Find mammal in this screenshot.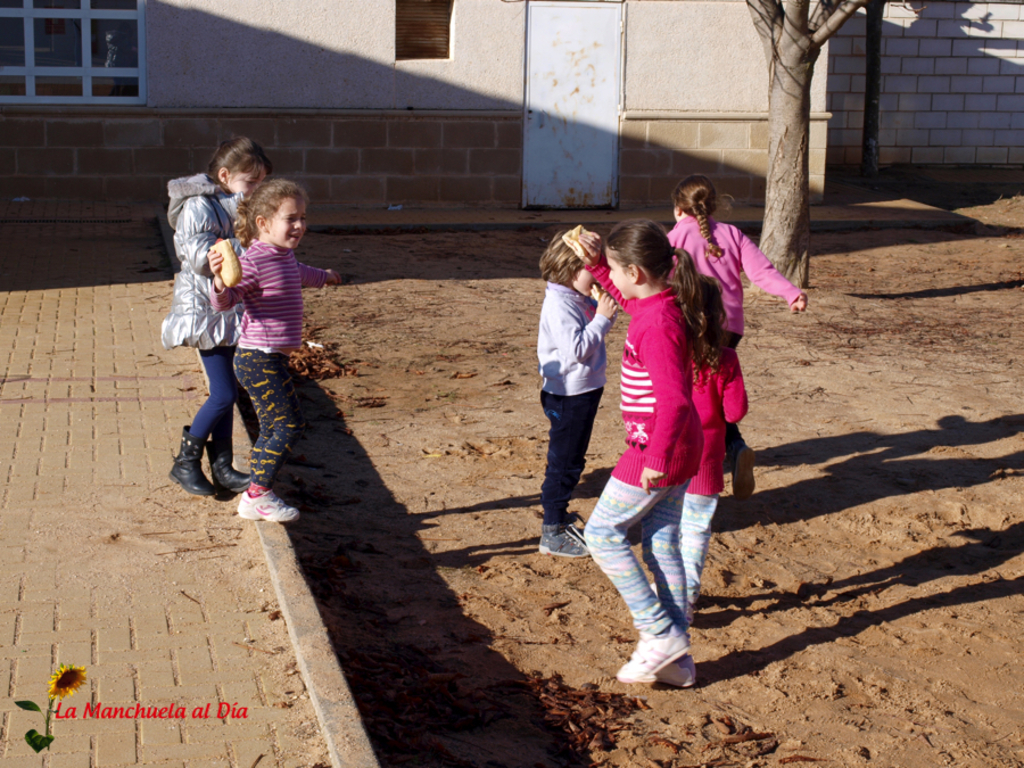
The bounding box for mammal is bbox(670, 173, 808, 495).
